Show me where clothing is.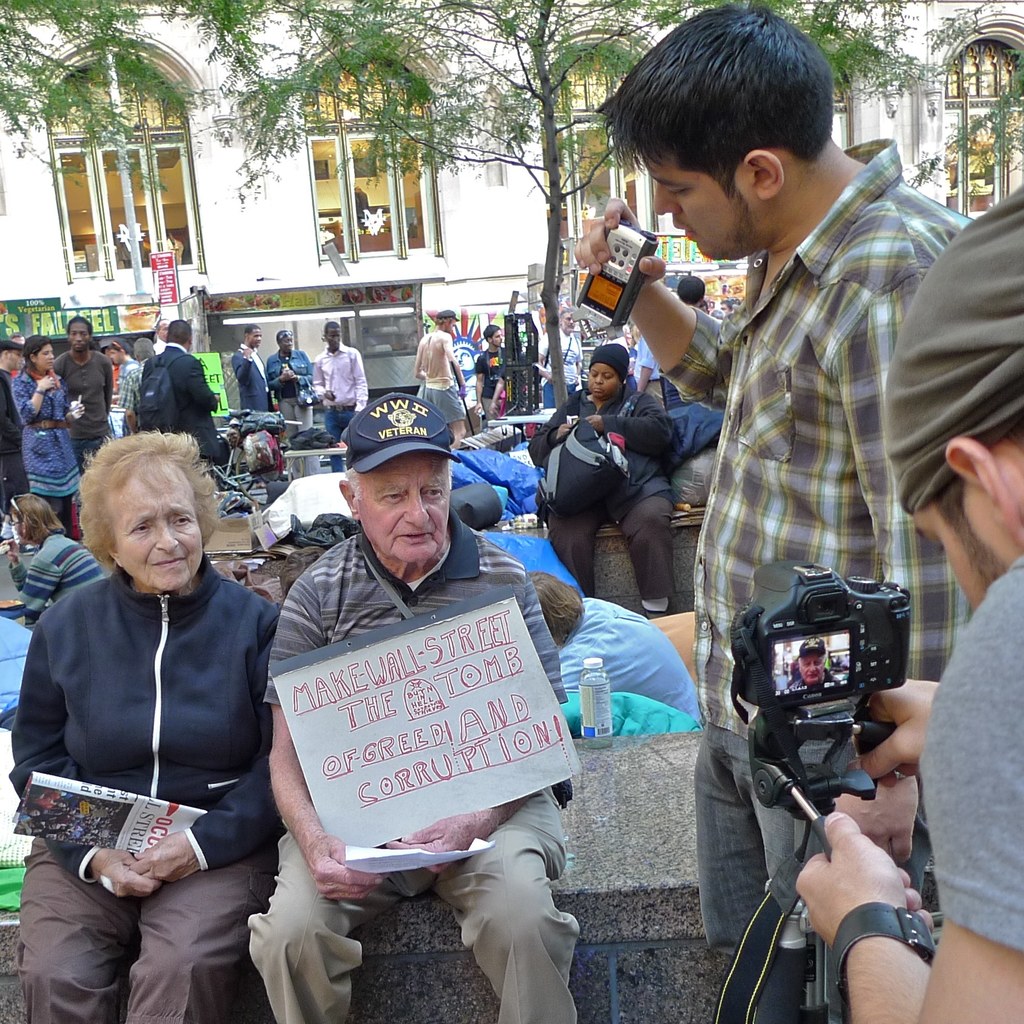
clothing is at x1=417 y1=393 x2=454 y2=440.
